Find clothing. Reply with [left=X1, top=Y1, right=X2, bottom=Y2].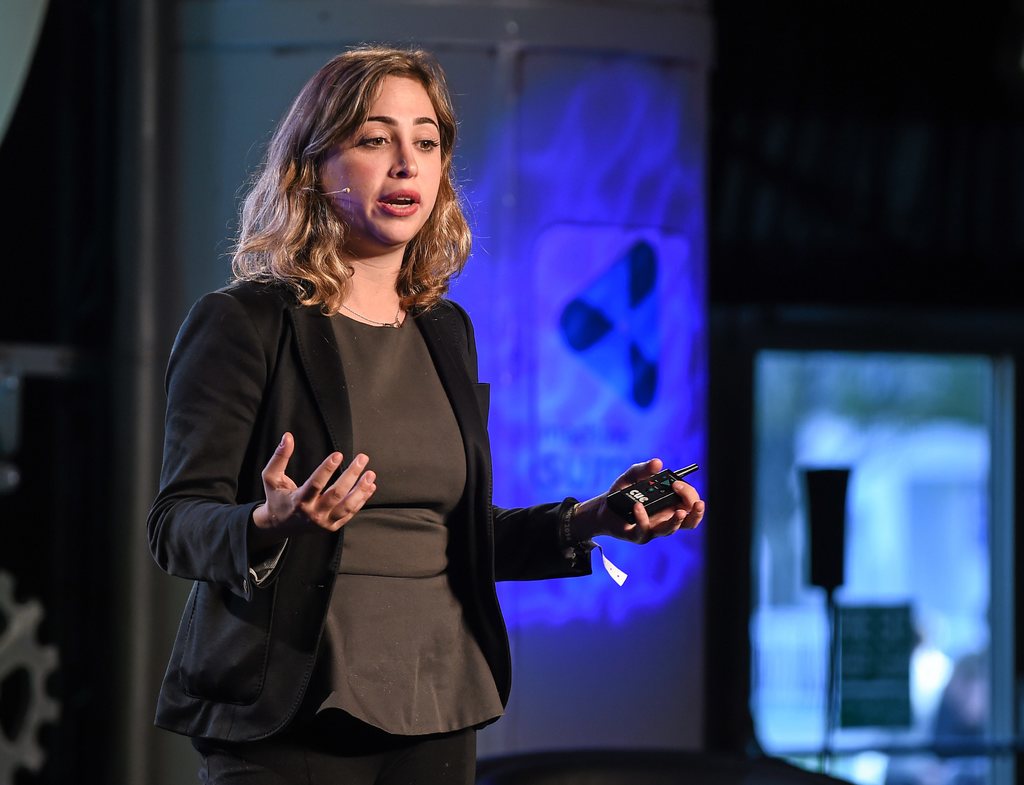
[left=145, top=227, right=549, bottom=763].
